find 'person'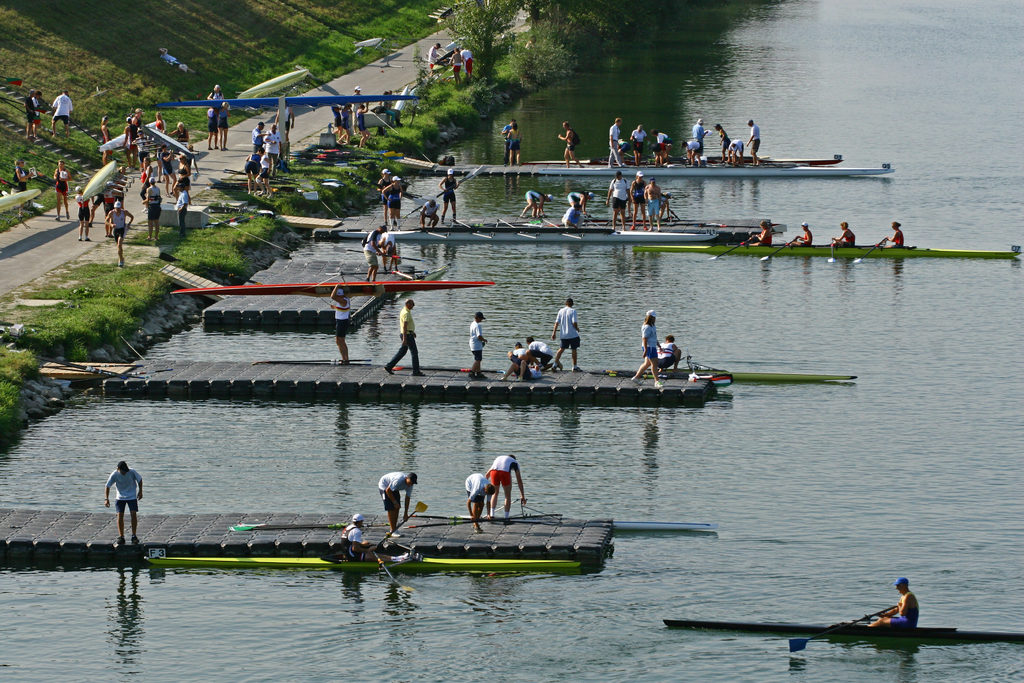
<bbox>747, 213, 777, 252</bbox>
